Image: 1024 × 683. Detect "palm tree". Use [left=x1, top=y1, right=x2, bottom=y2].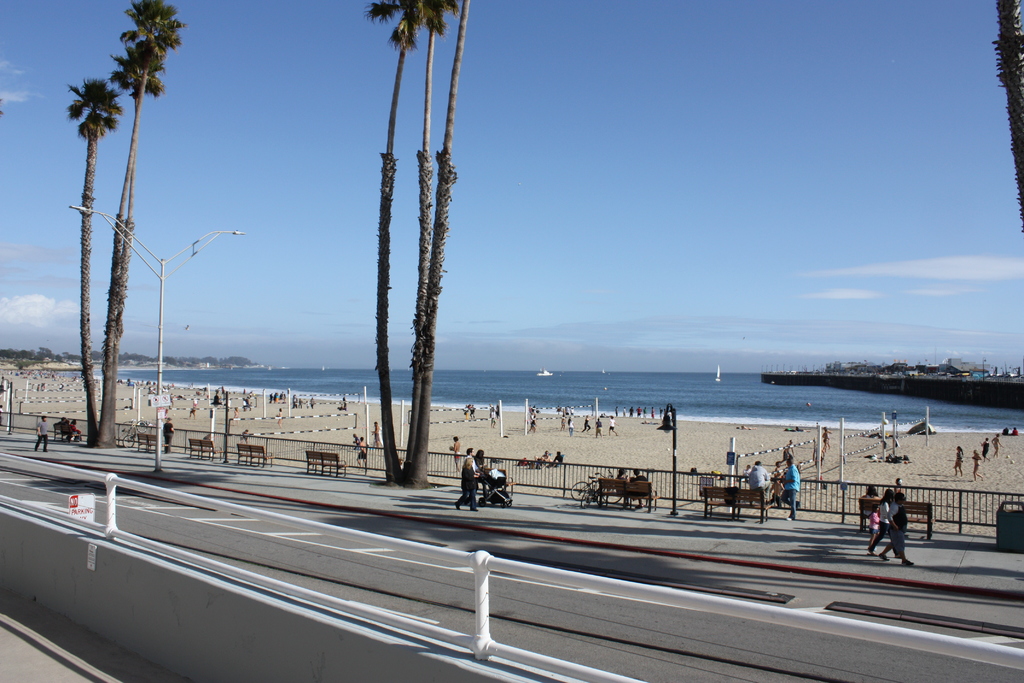
[left=60, top=78, right=112, bottom=443].
